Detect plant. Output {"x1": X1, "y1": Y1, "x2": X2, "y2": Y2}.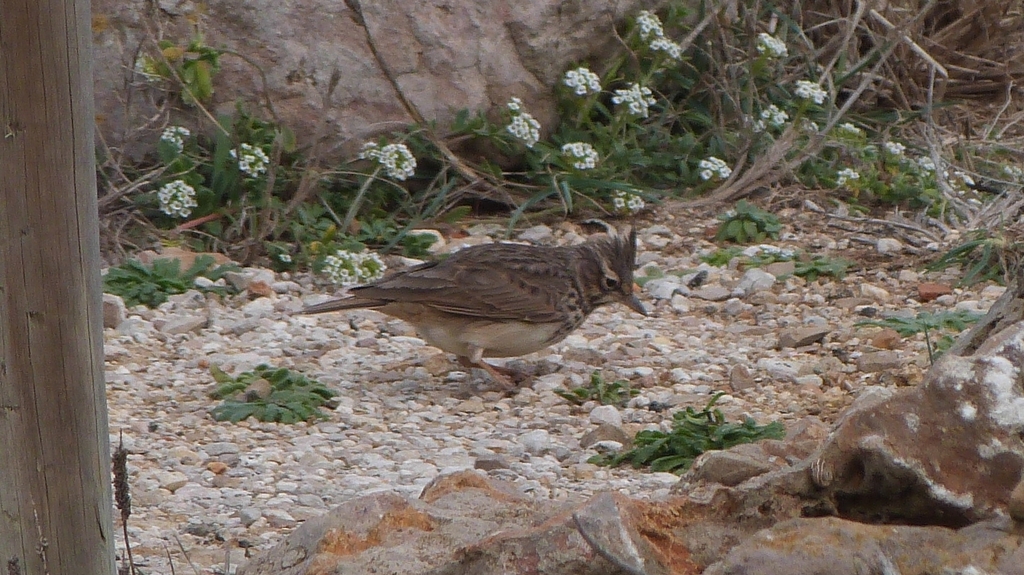
{"x1": 583, "y1": 390, "x2": 786, "y2": 479}.
